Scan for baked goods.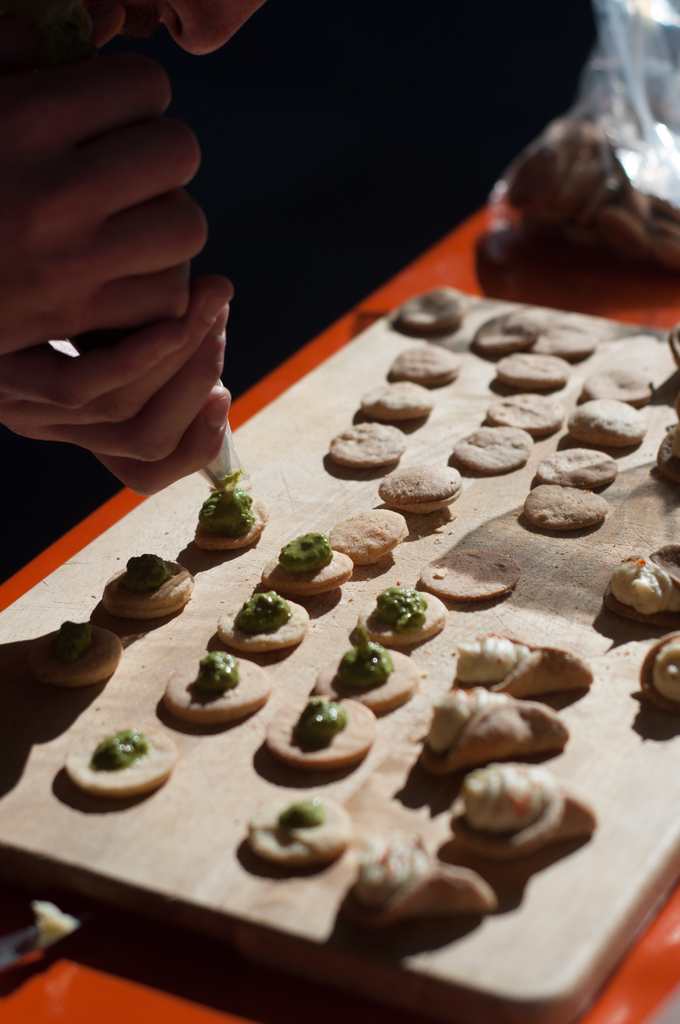
Scan result: box(525, 483, 612, 534).
